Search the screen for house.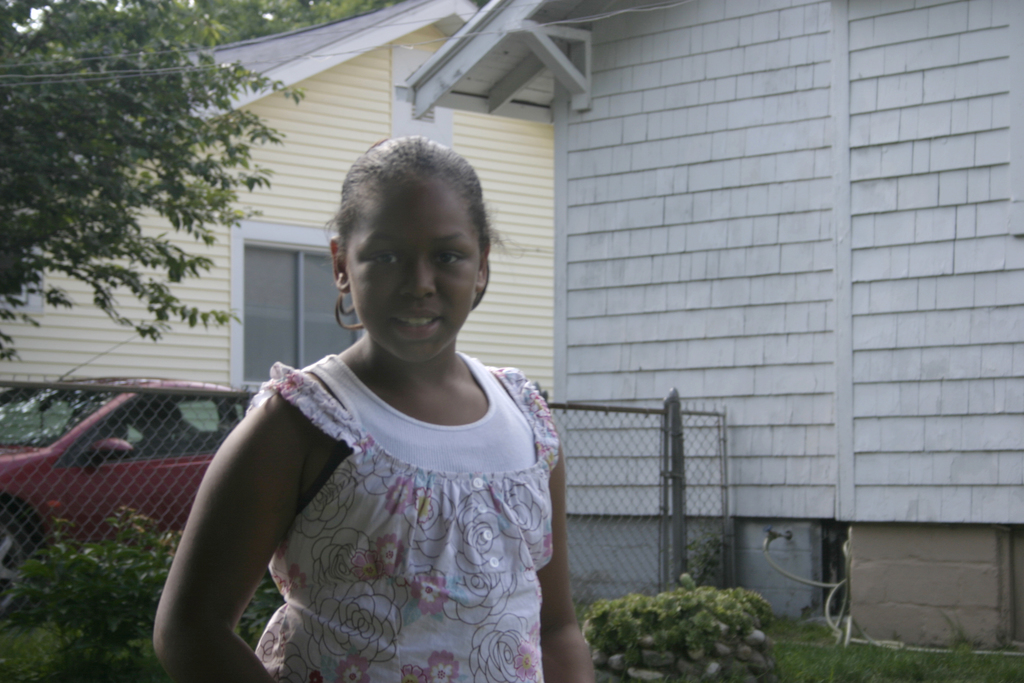
Found at (1,0,563,406).
